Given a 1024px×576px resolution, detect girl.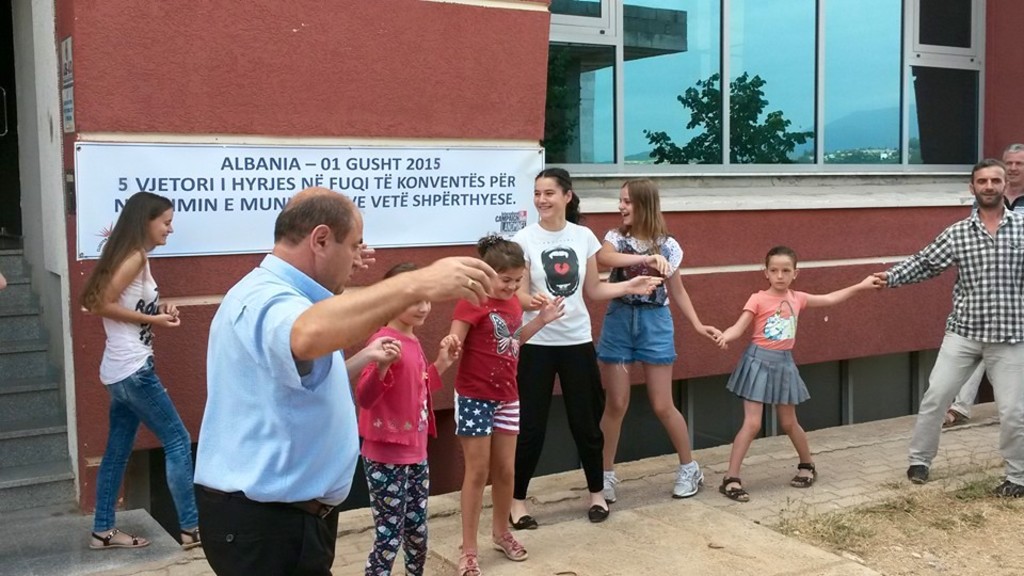
<bbox>73, 187, 210, 550</bbox>.
